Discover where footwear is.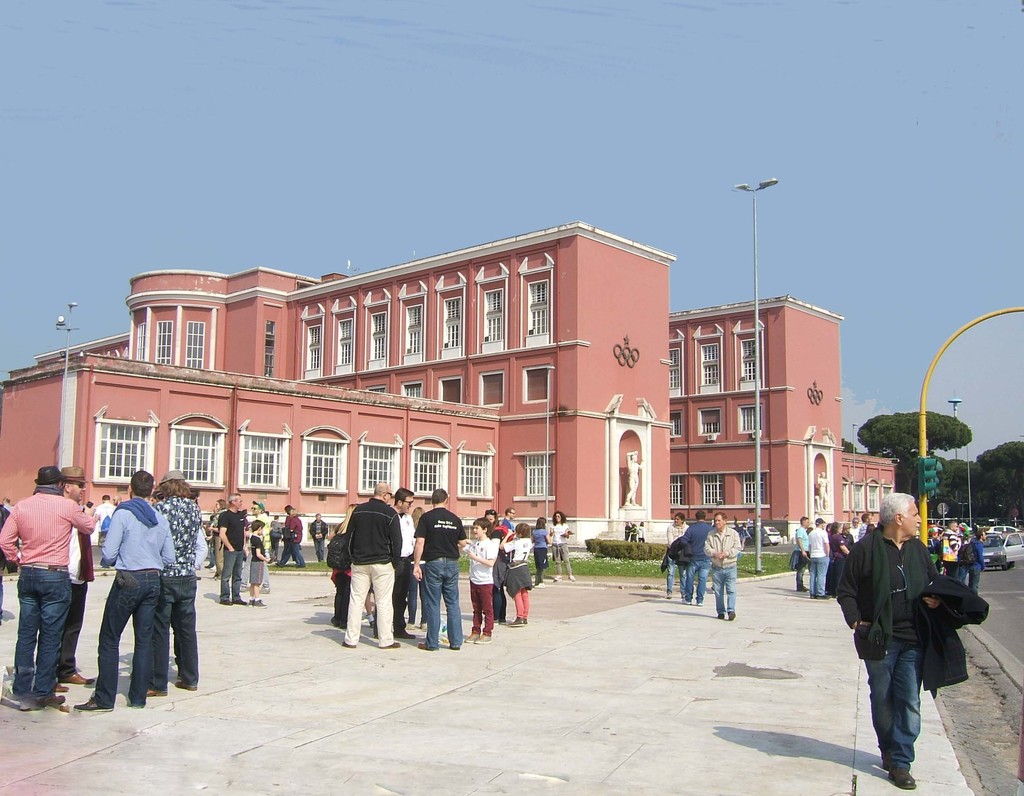
Discovered at crop(278, 560, 285, 569).
